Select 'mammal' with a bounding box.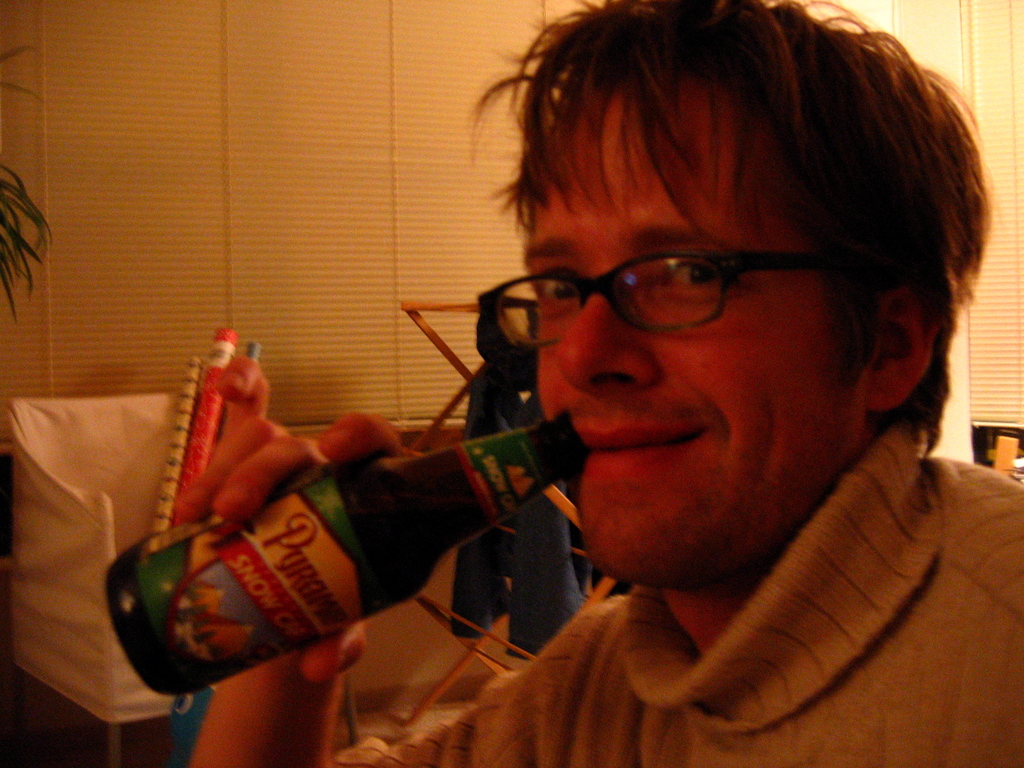
[x1=165, y1=0, x2=1023, y2=767].
